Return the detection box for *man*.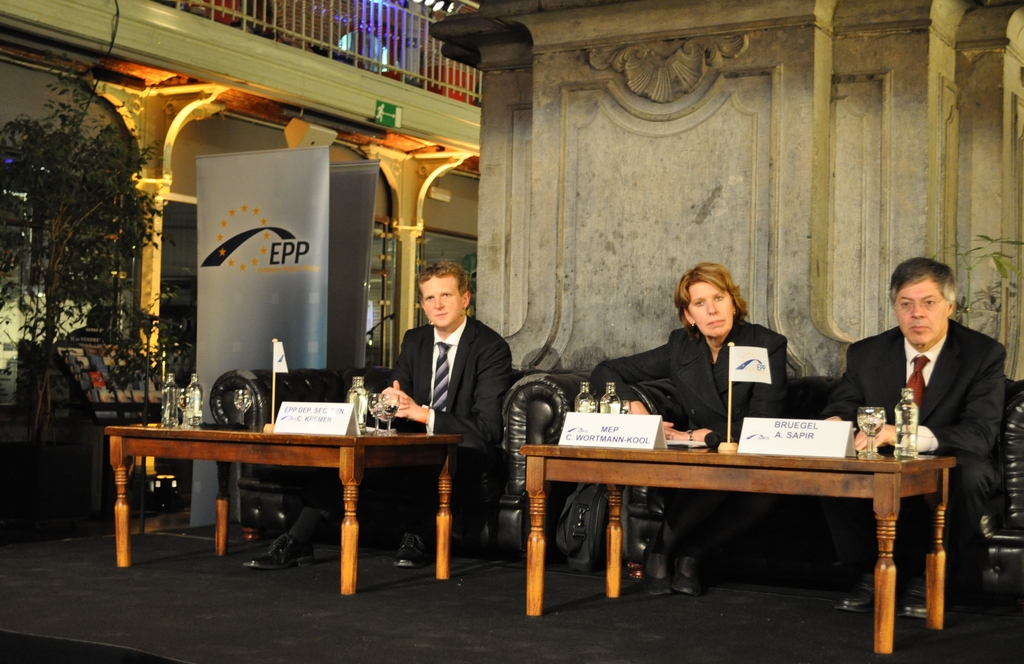
x1=245, y1=259, x2=518, y2=568.
